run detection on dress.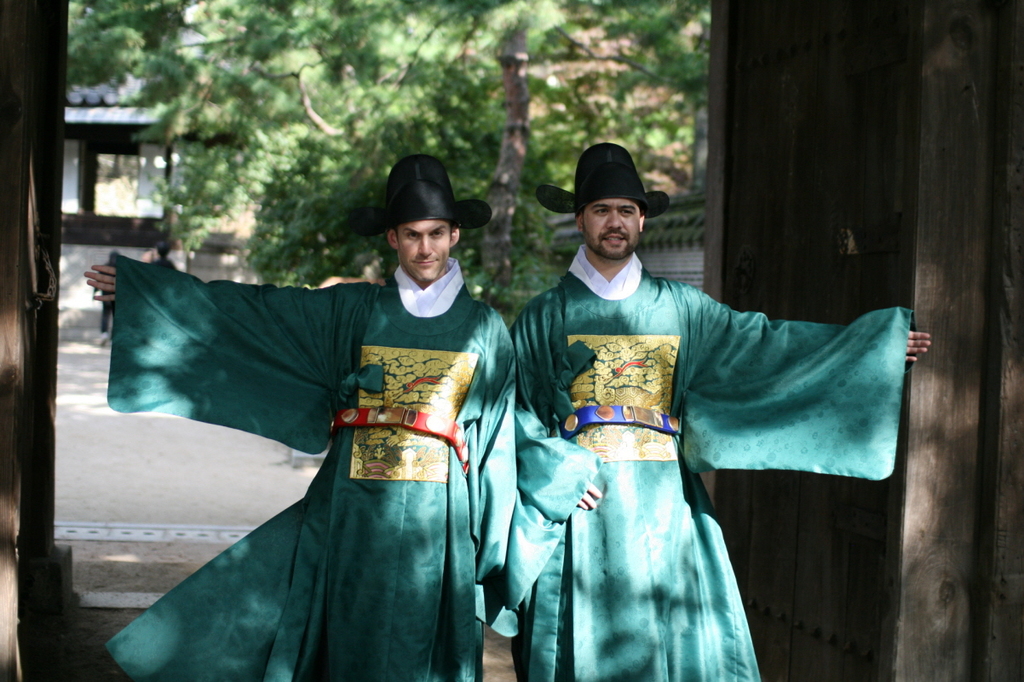
Result: select_region(123, 254, 514, 681).
